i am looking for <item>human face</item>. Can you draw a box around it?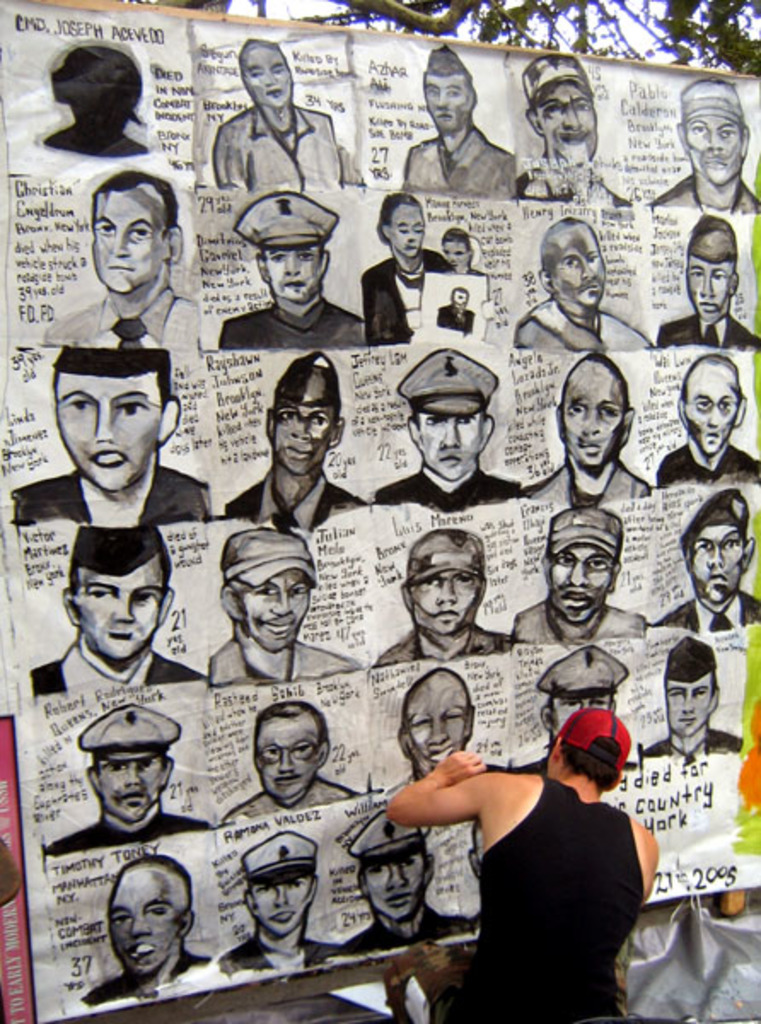
Sure, the bounding box is 427 70 471 133.
